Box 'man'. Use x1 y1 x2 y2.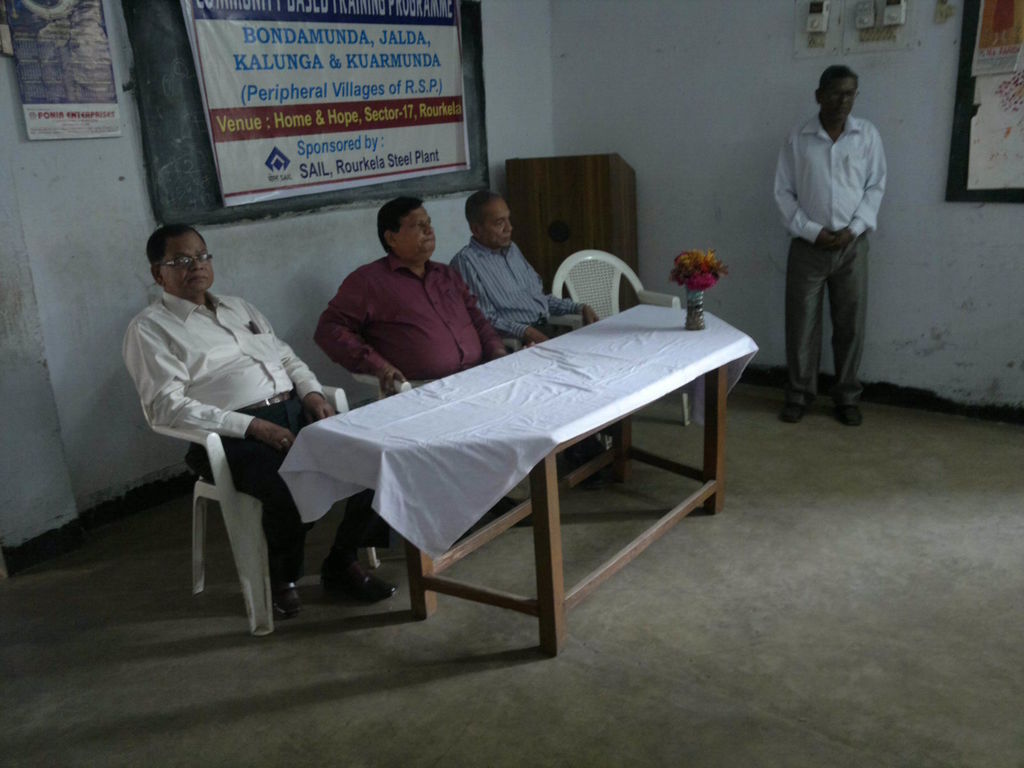
452 188 615 482.
